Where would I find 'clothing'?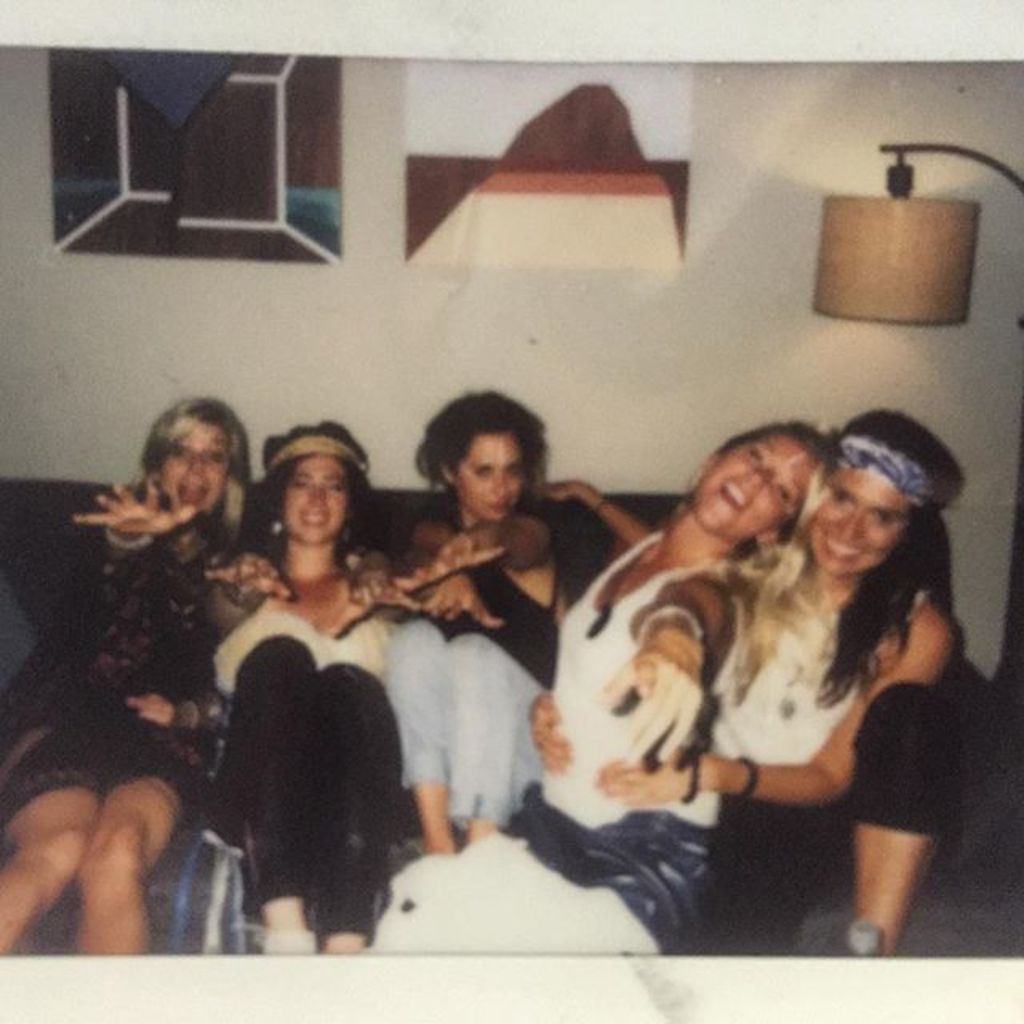
At l=384, t=517, r=555, b=824.
